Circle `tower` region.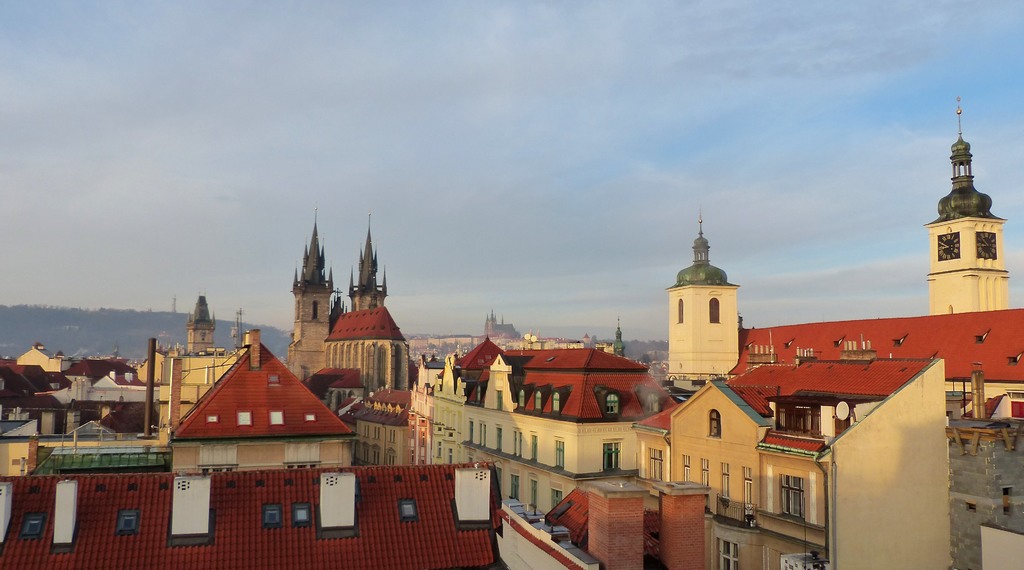
Region: x1=670, y1=216, x2=742, y2=374.
